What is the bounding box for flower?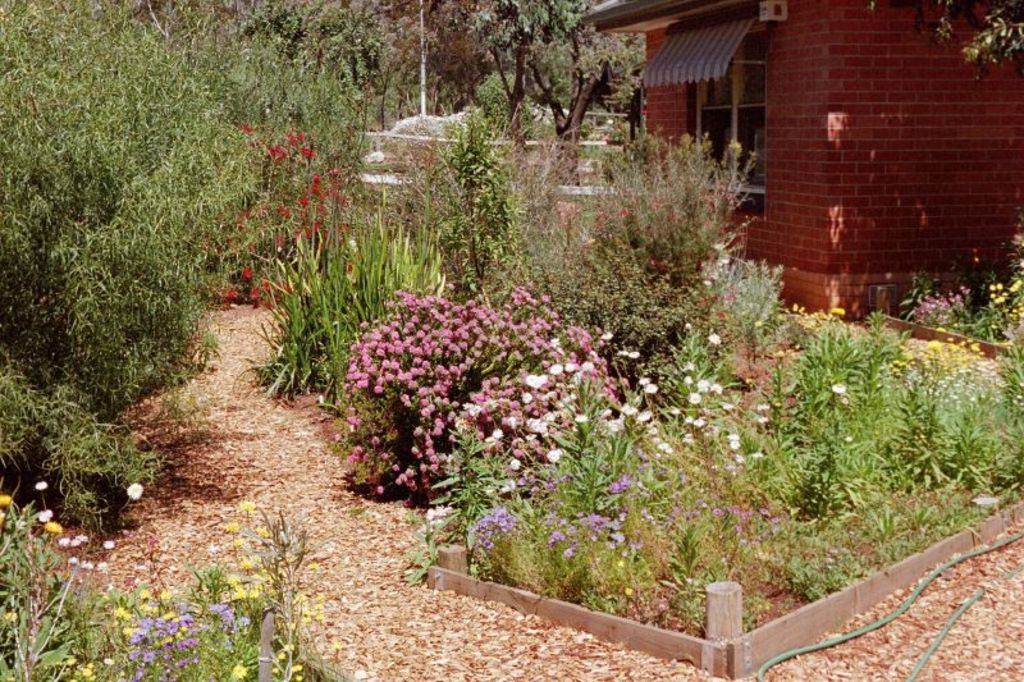
select_region(545, 448, 557, 466).
